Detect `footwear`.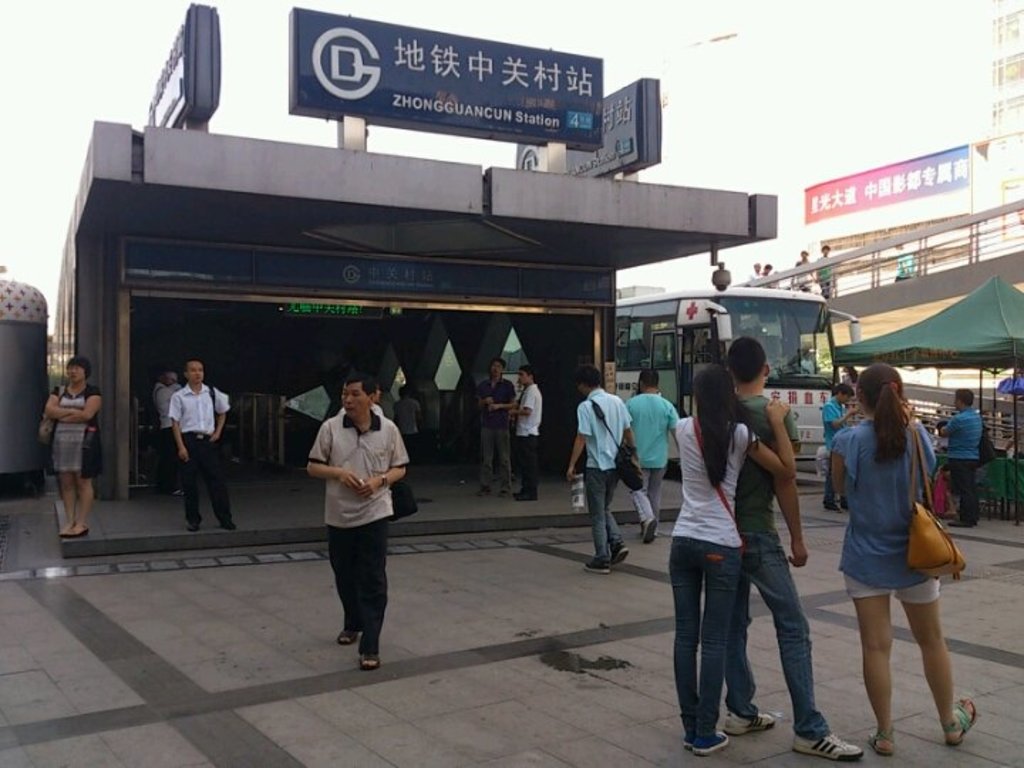
Detected at region(354, 653, 374, 667).
